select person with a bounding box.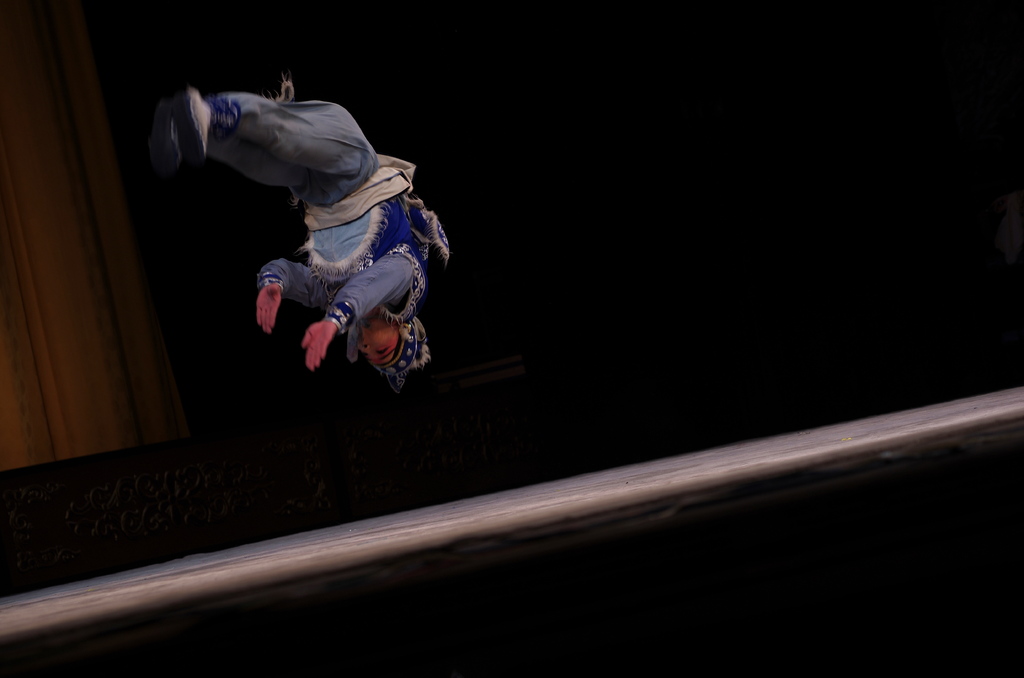
(166, 70, 453, 386).
